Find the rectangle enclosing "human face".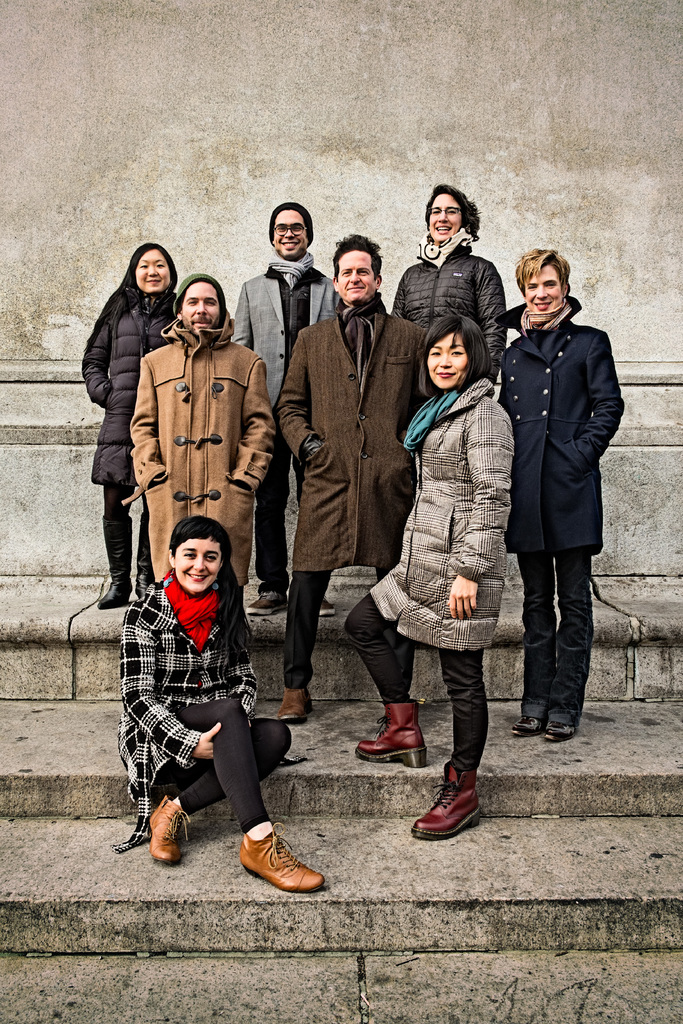
bbox(340, 255, 365, 307).
